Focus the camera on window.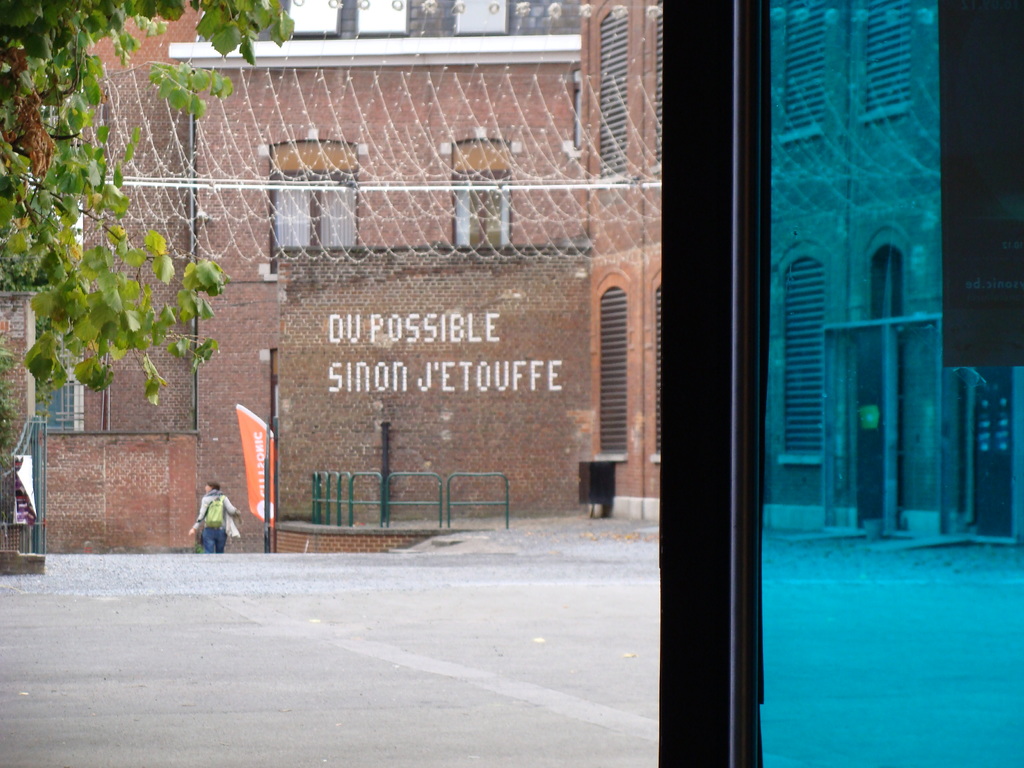
Focus region: bbox=(593, 266, 627, 464).
